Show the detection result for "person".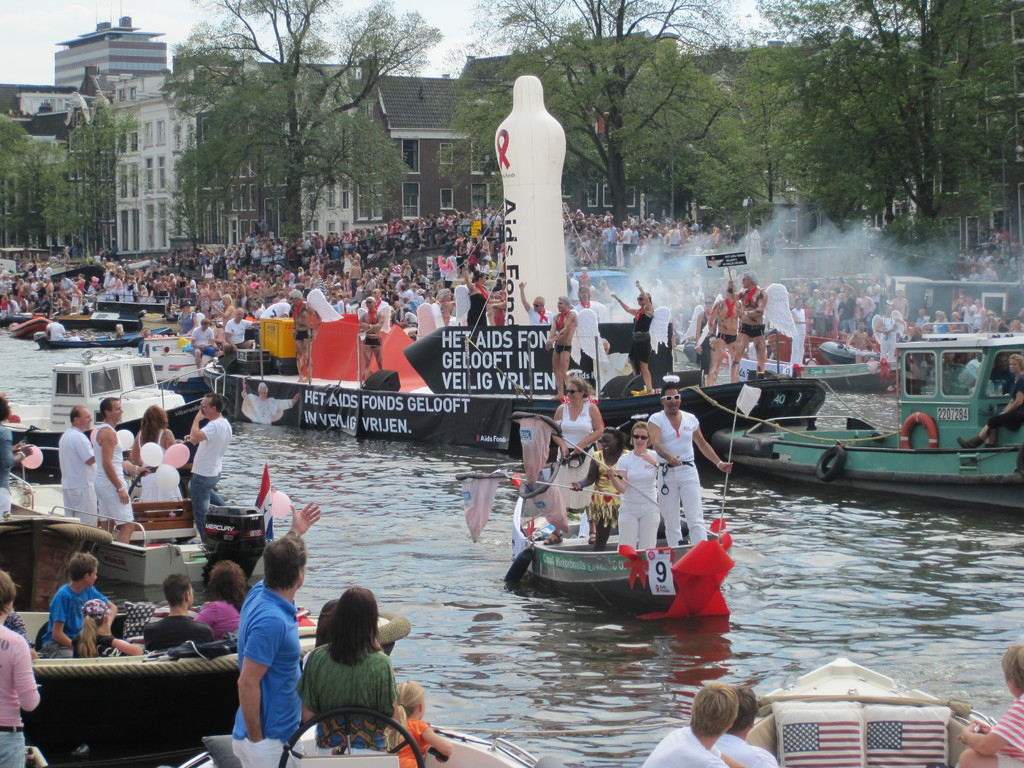
[left=516, top=276, right=554, bottom=326].
